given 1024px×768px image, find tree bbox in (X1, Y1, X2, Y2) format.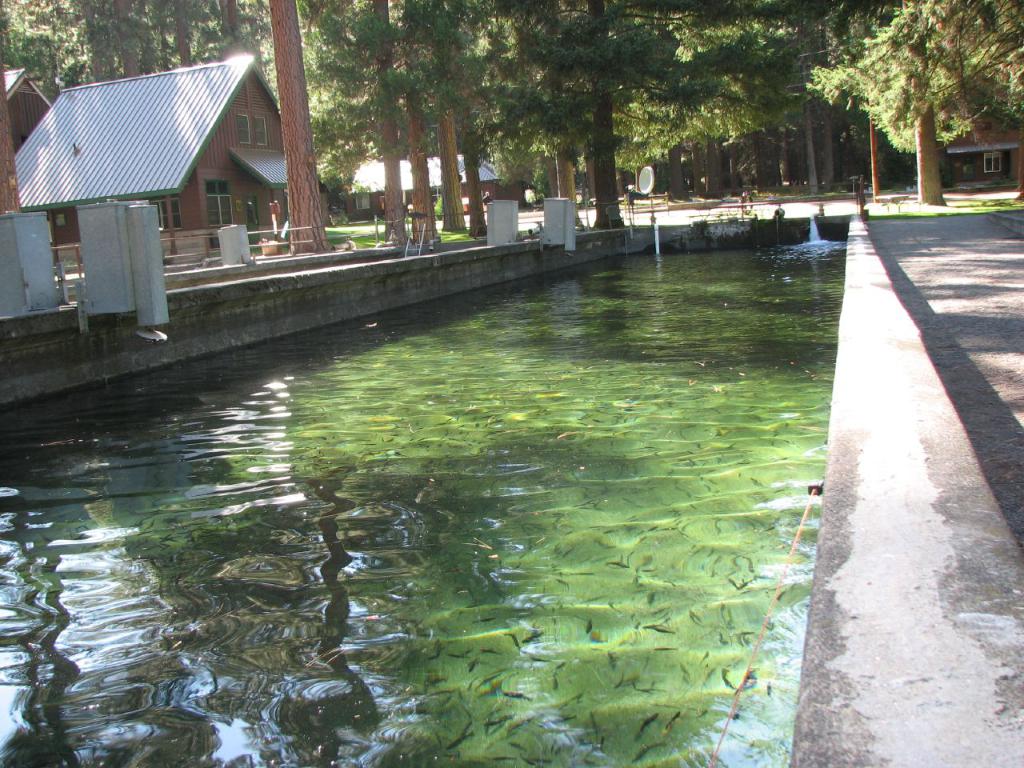
(794, 0, 857, 206).
